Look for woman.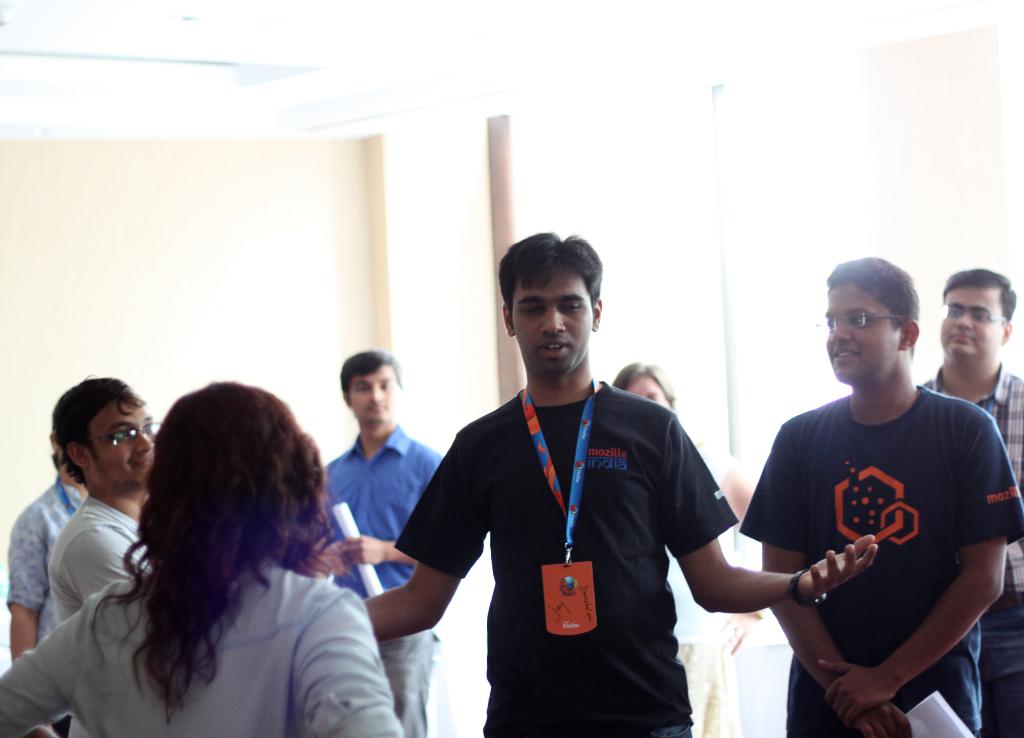
Found: rect(42, 374, 388, 737).
